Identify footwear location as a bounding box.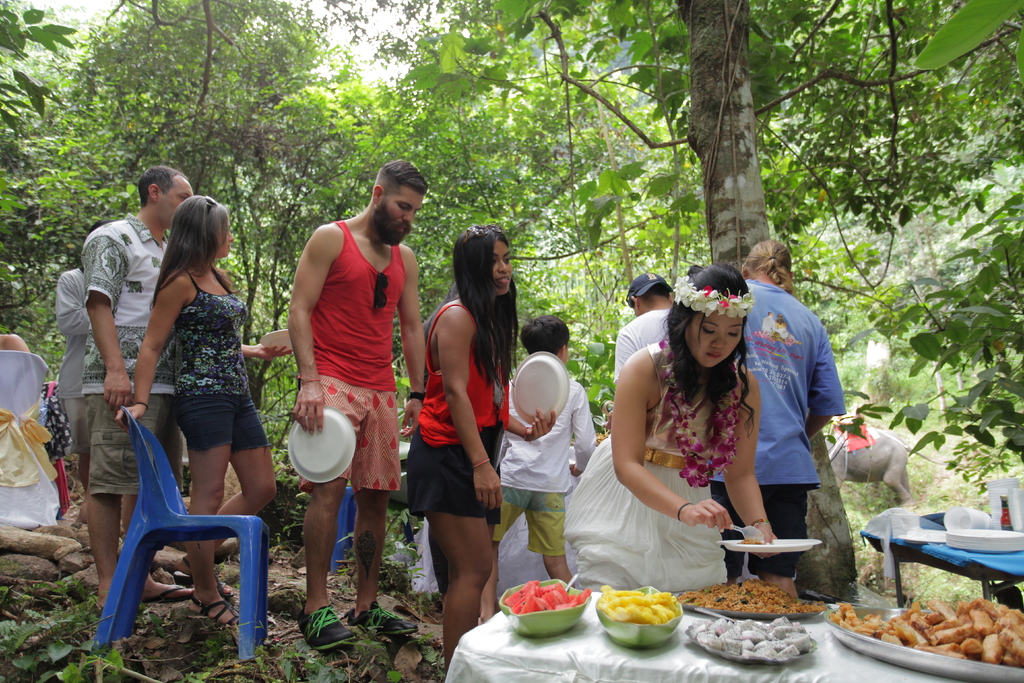
x1=350, y1=600, x2=420, y2=637.
